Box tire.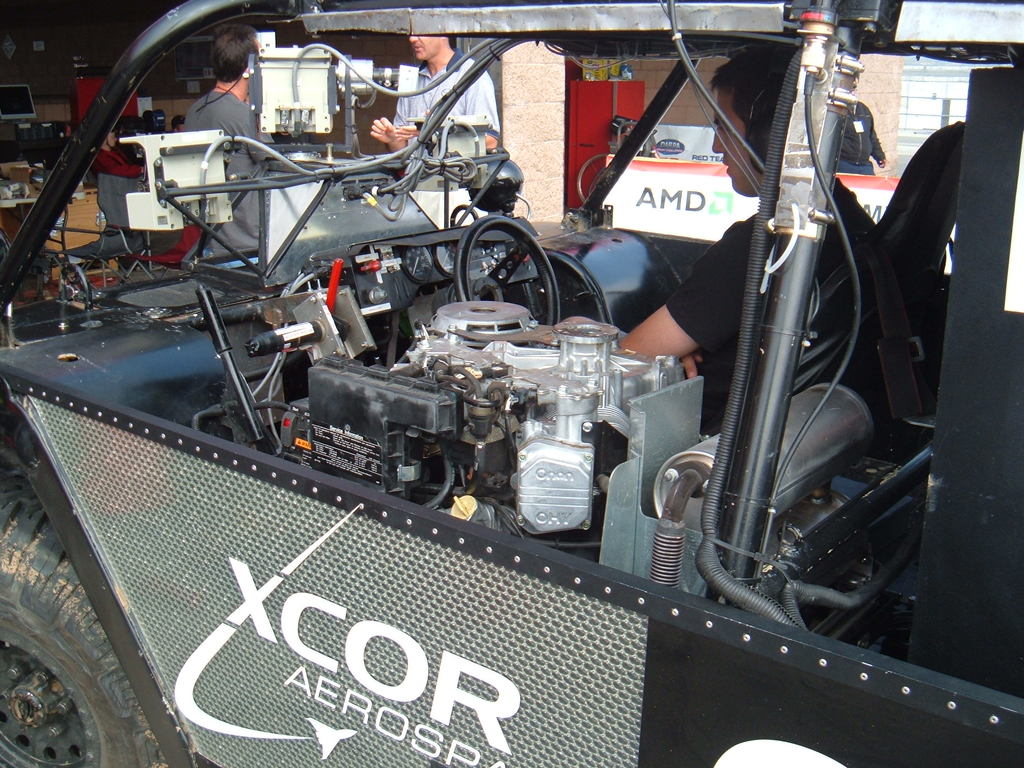
[10,543,147,767].
